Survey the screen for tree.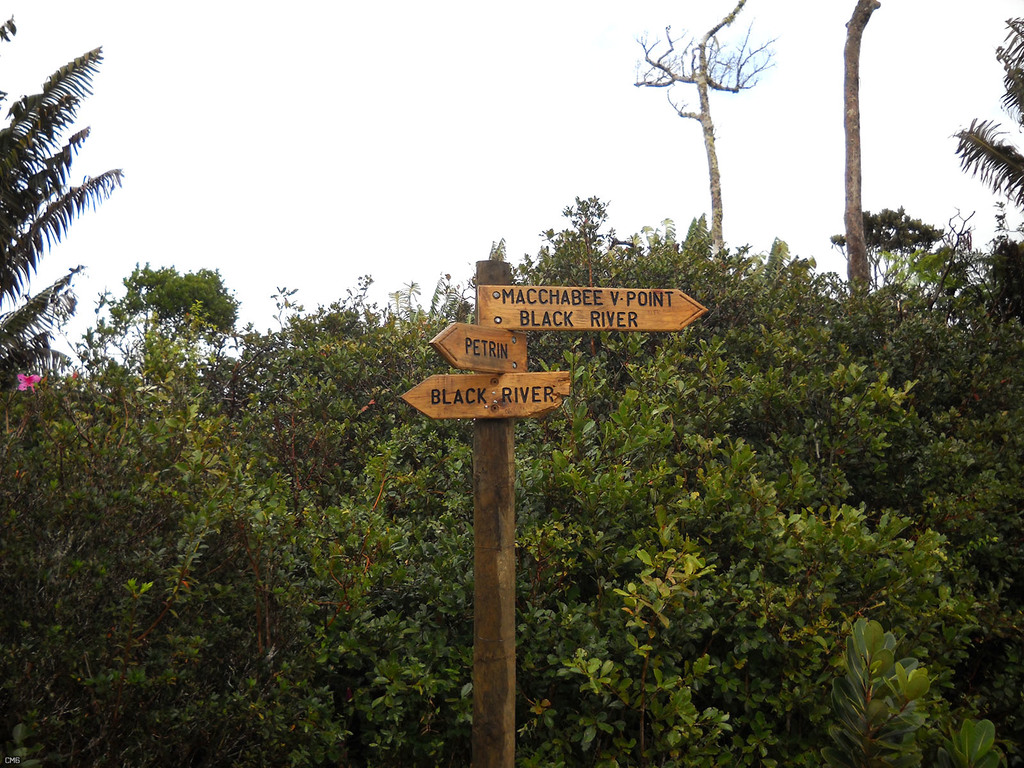
Survey found: <region>0, 42, 124, 397</region>.
